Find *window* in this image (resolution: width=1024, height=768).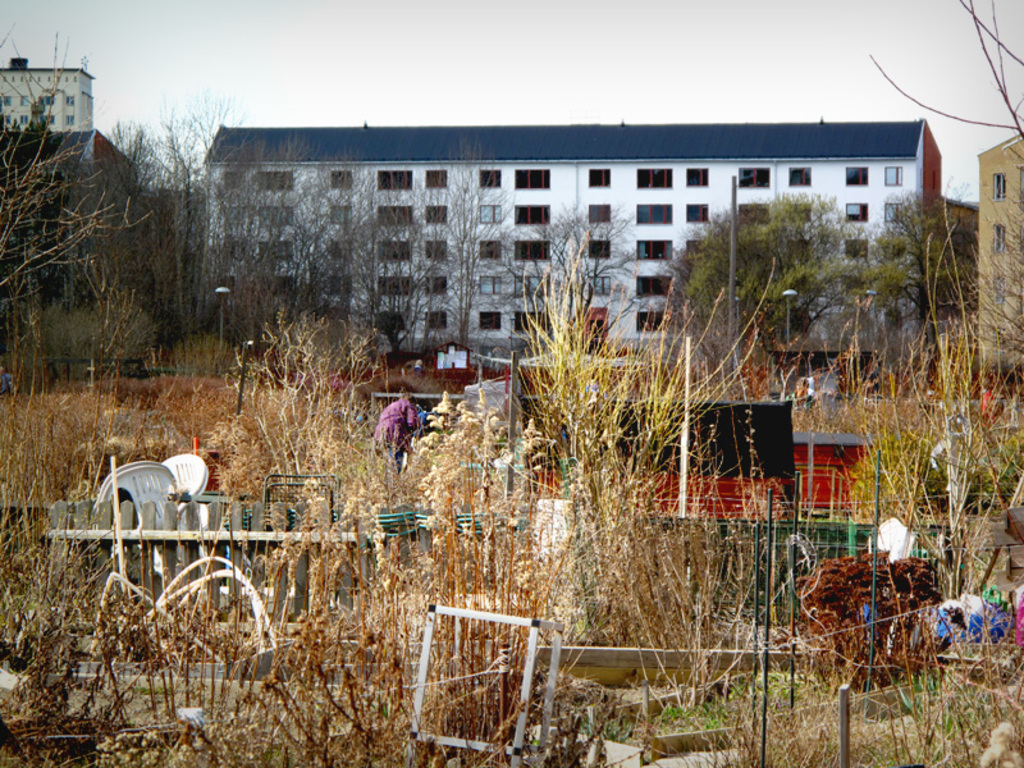
(378, 236, 412, 266).
